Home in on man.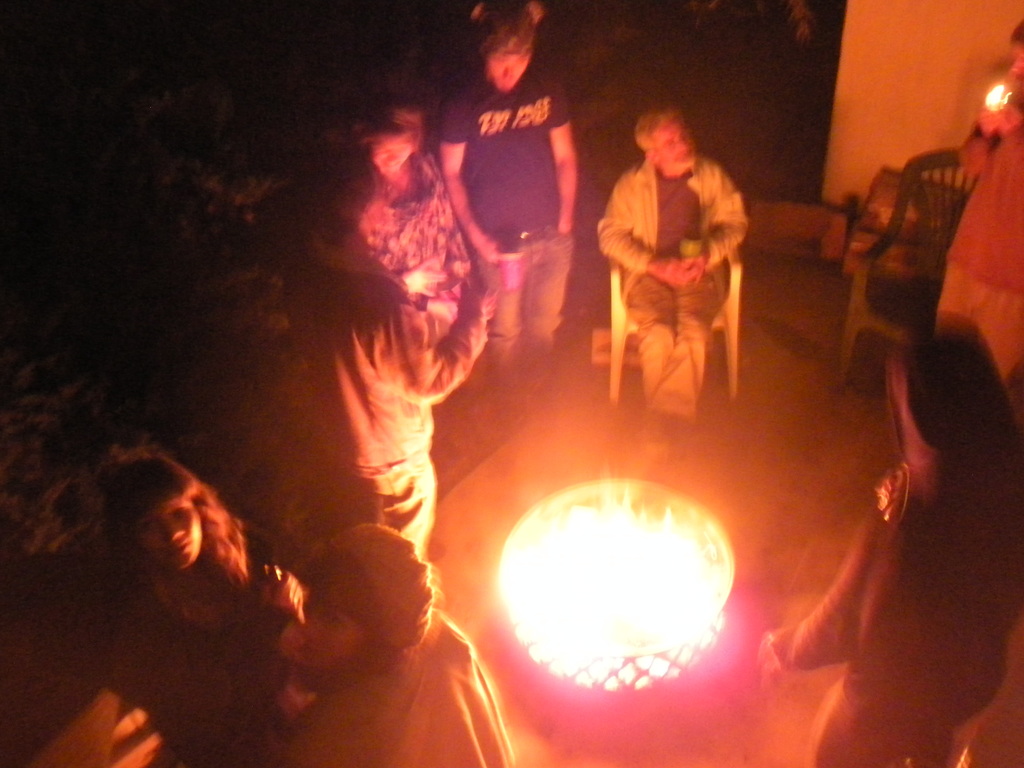
Homed in at detection(589, 95, 756, 438).
